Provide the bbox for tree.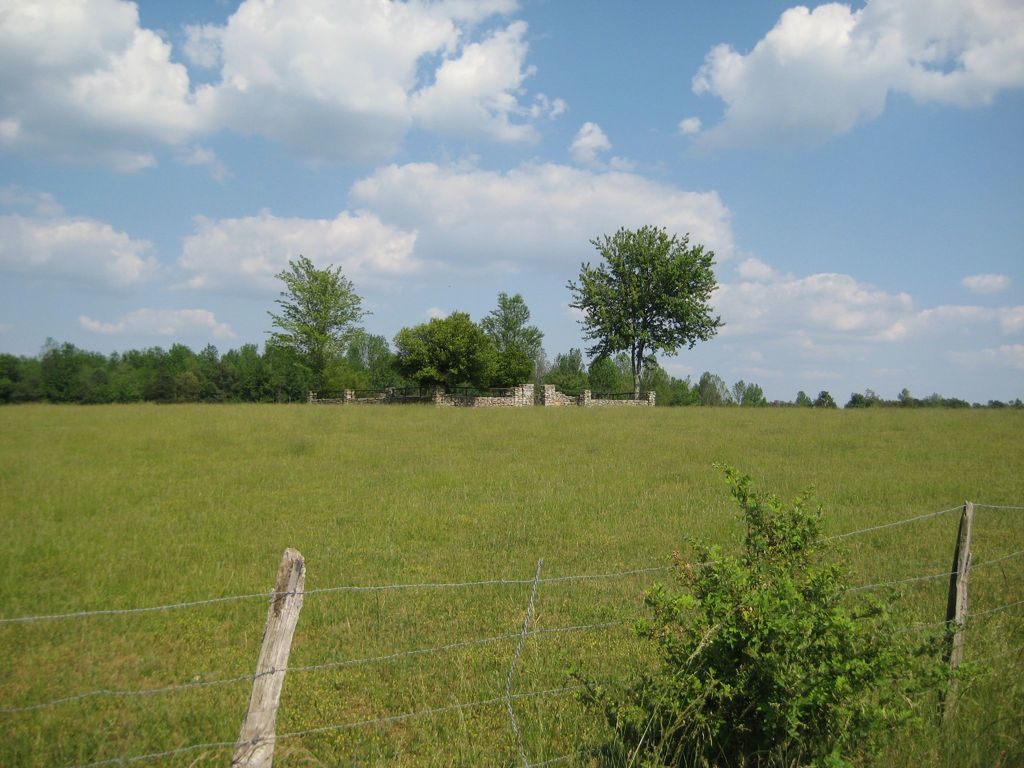
(x1=586, y1=350, x2=621, y2=397).
